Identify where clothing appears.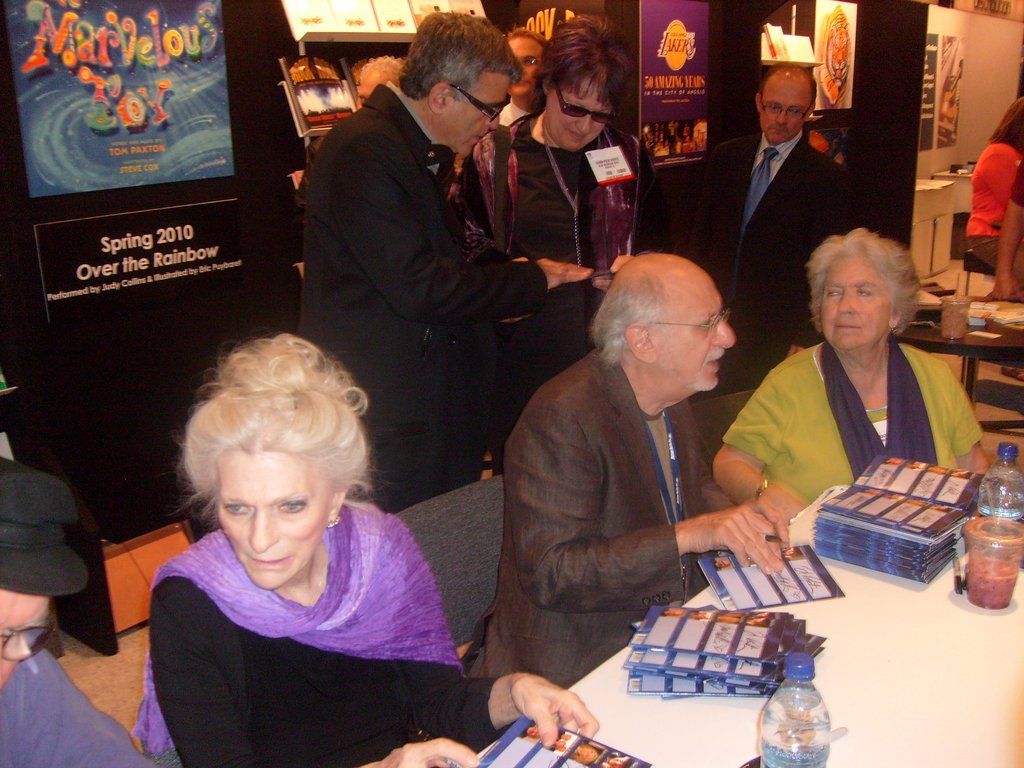
Appears at 965,143,1023,287.
